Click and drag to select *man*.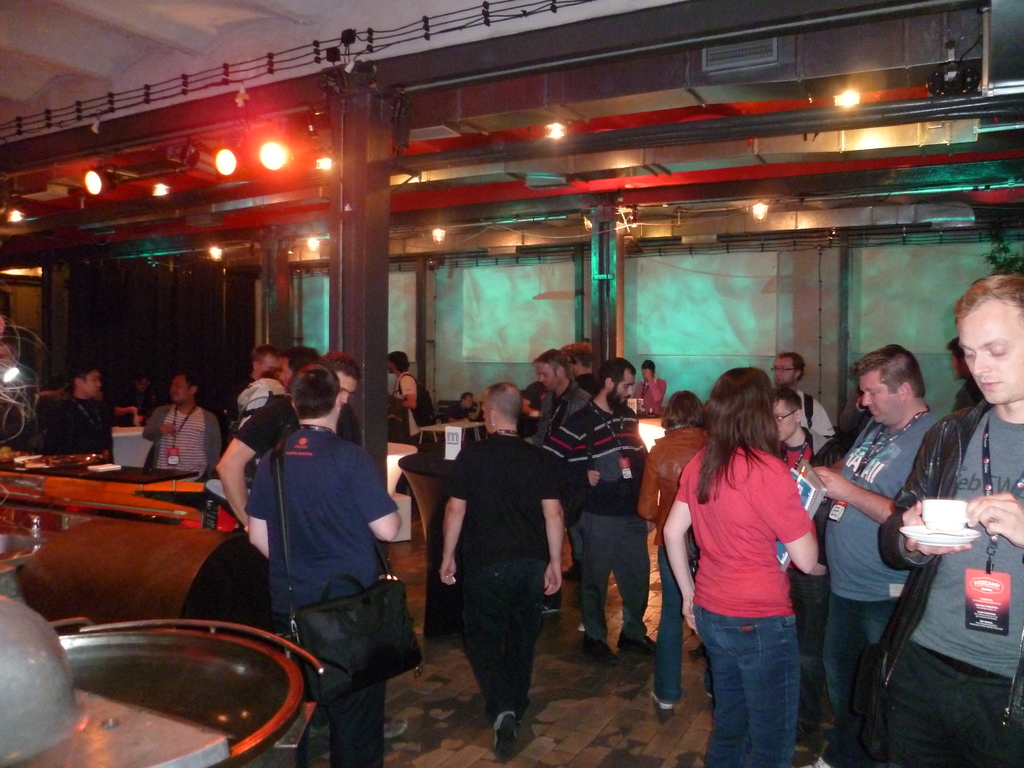
Selection: 872 273 1023 767.
